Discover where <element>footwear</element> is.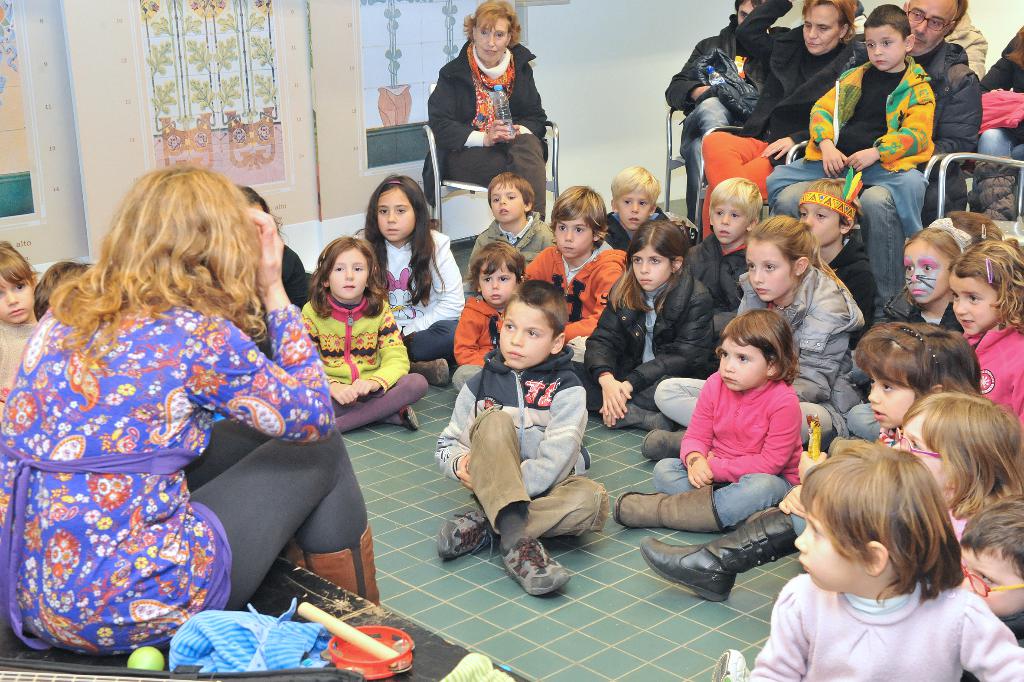
Discovered at left=509, top=537, right=579, bottom=609.
